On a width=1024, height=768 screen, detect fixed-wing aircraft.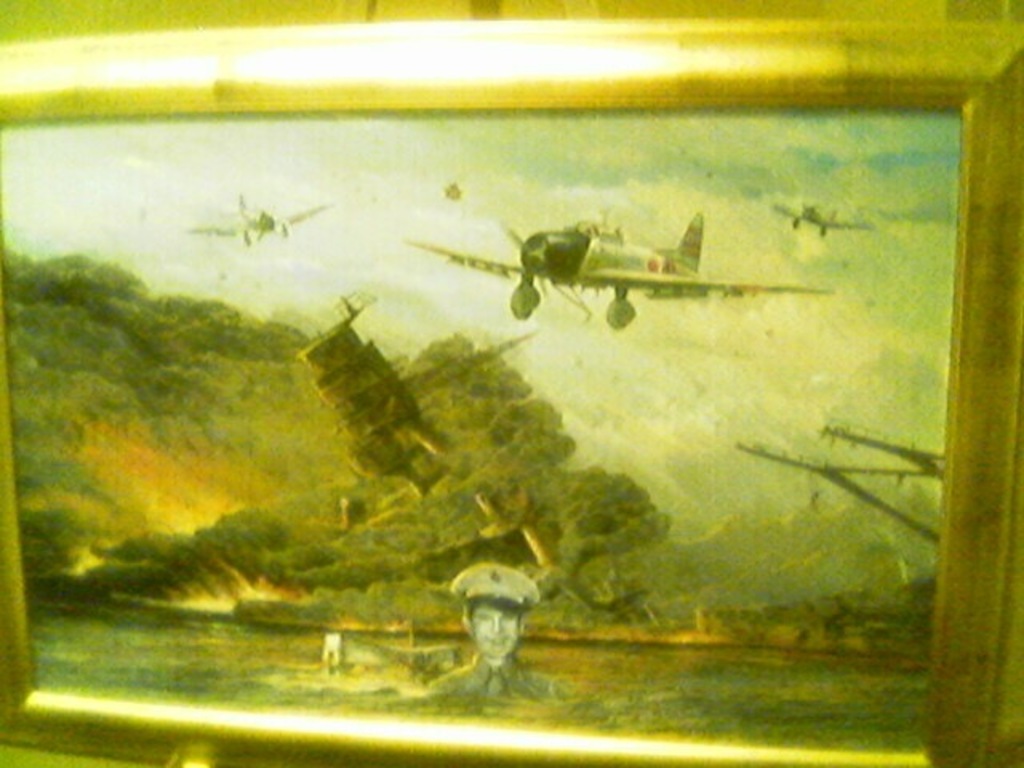
(left=773, top=198, right=882, bottom=229).
